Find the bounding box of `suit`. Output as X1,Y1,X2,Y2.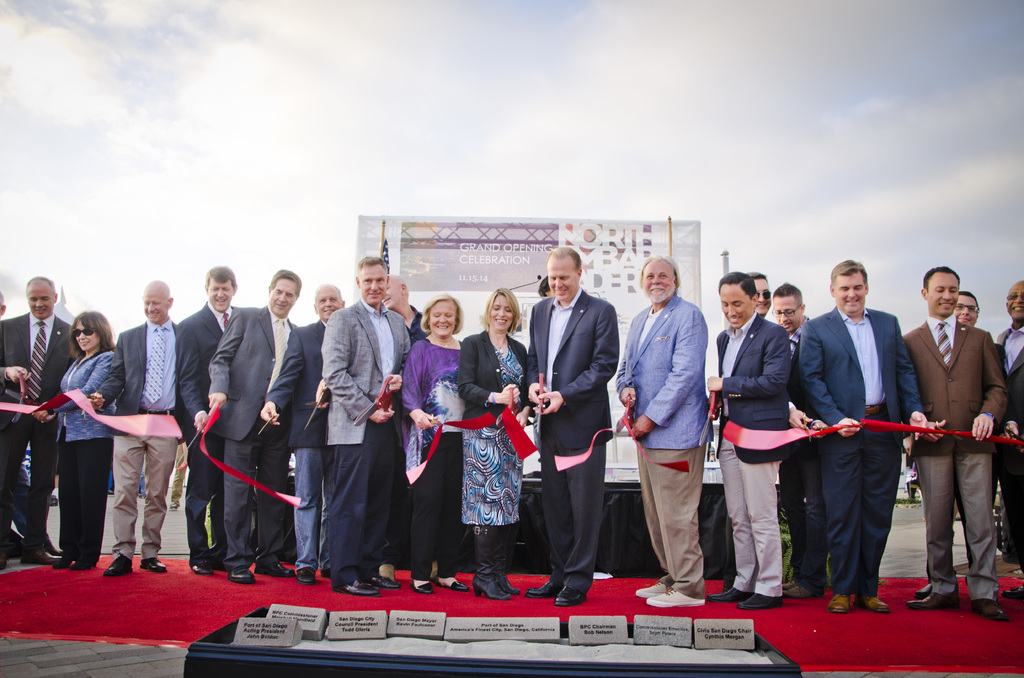
266,322,326,575.
